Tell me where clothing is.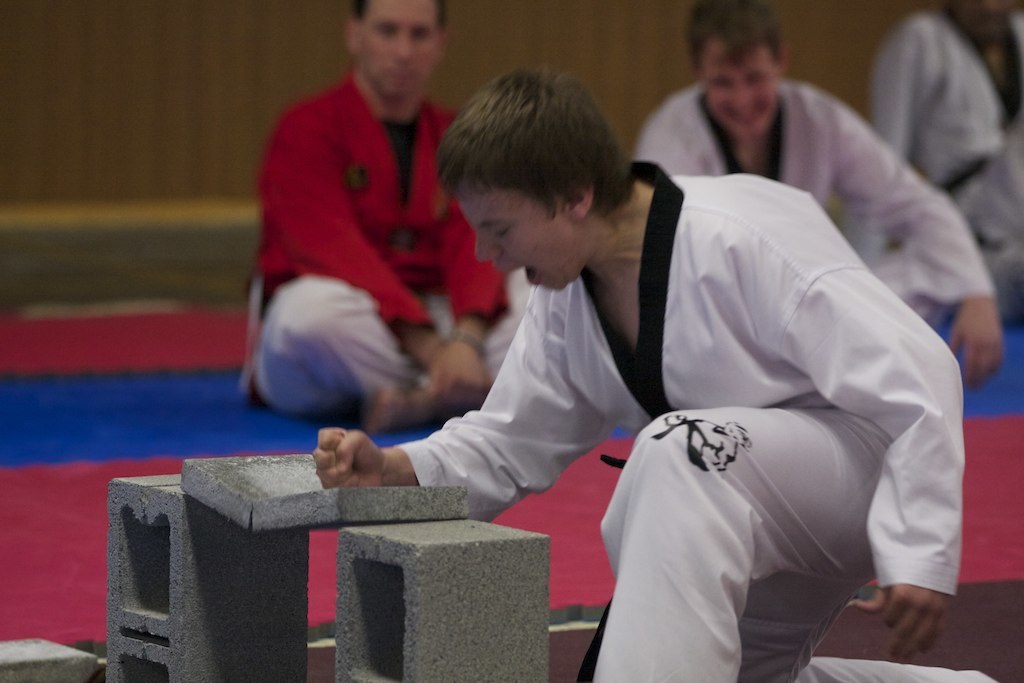
clothing is at pyautogui.locateOnScreen(634, 74, 1000, 326).
